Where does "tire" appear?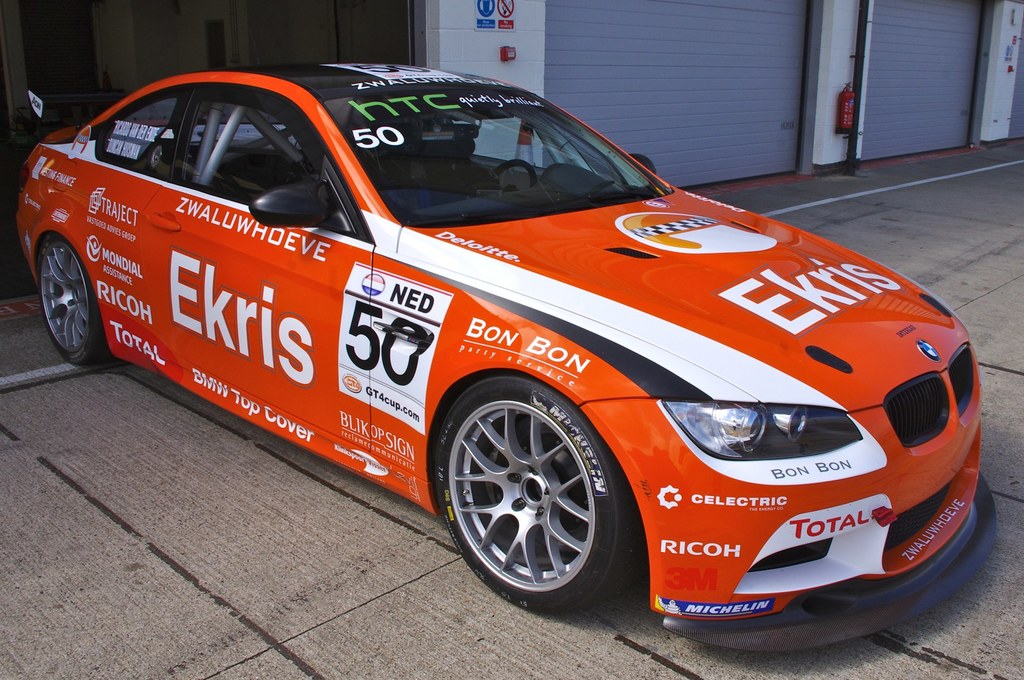
Appears at rect(424, 387, 637, 602).
